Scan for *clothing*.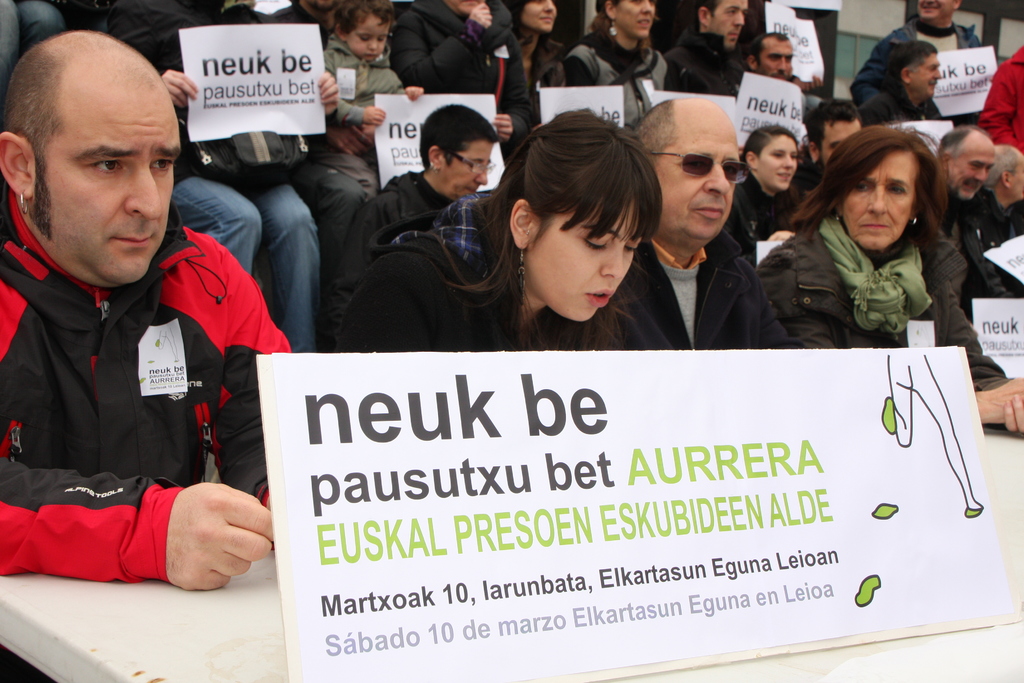
Scan result: [x1=756, y1=220, x2=1005, y2=391].
